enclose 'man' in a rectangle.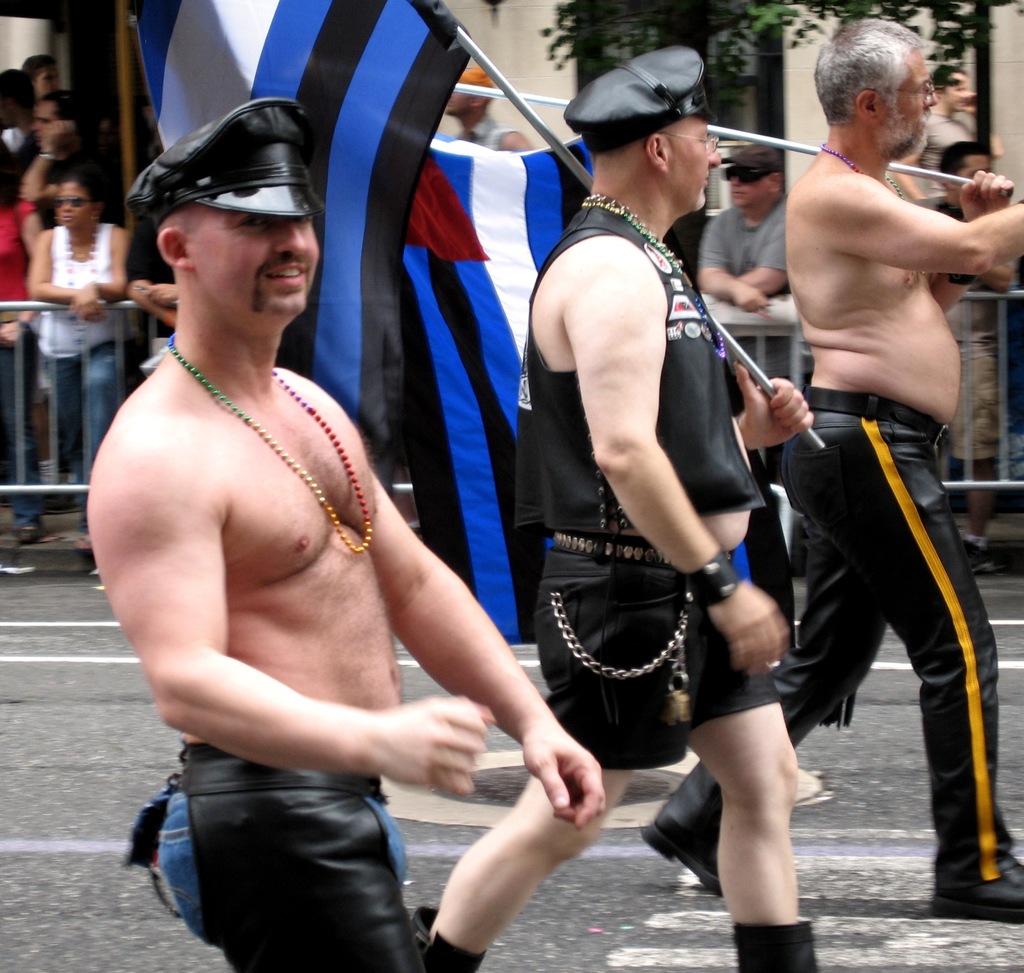
415,47,821,972.
